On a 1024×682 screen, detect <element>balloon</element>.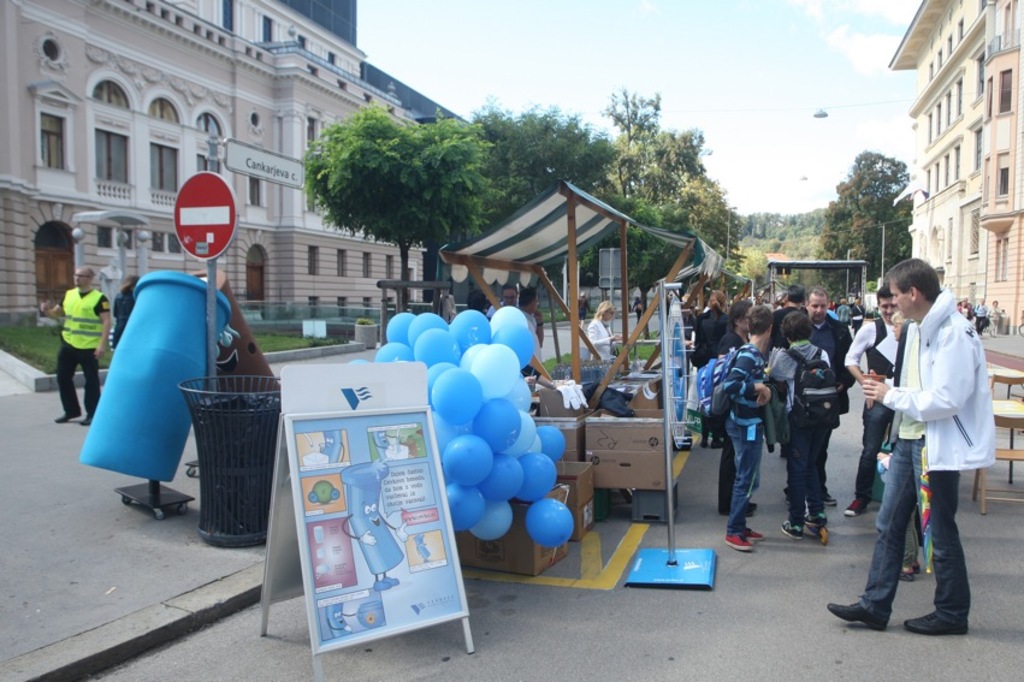
x1=386 y1=313 x2=421 y2=344.
